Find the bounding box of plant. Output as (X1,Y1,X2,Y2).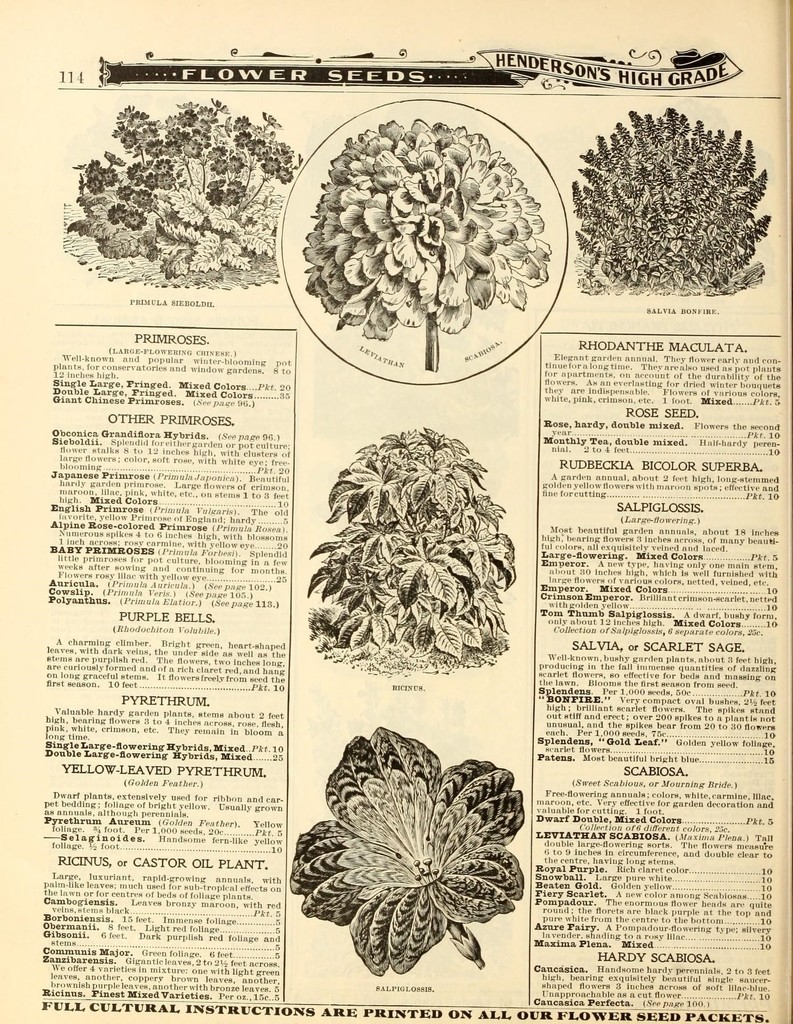
(294,113,559,375).
